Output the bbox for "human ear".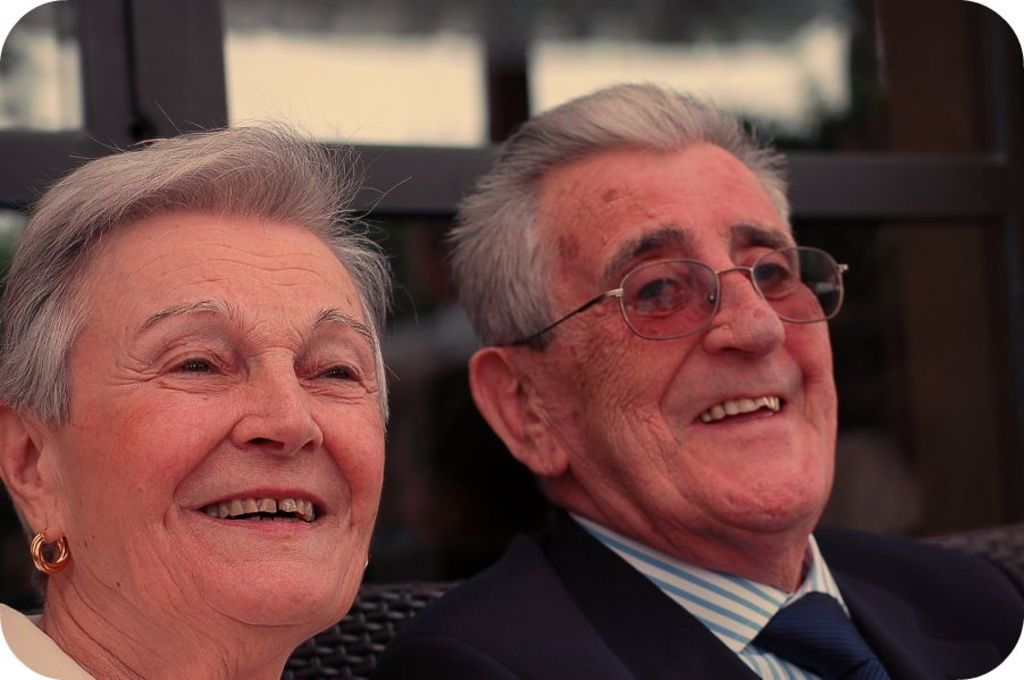
[0,402,58,545].
